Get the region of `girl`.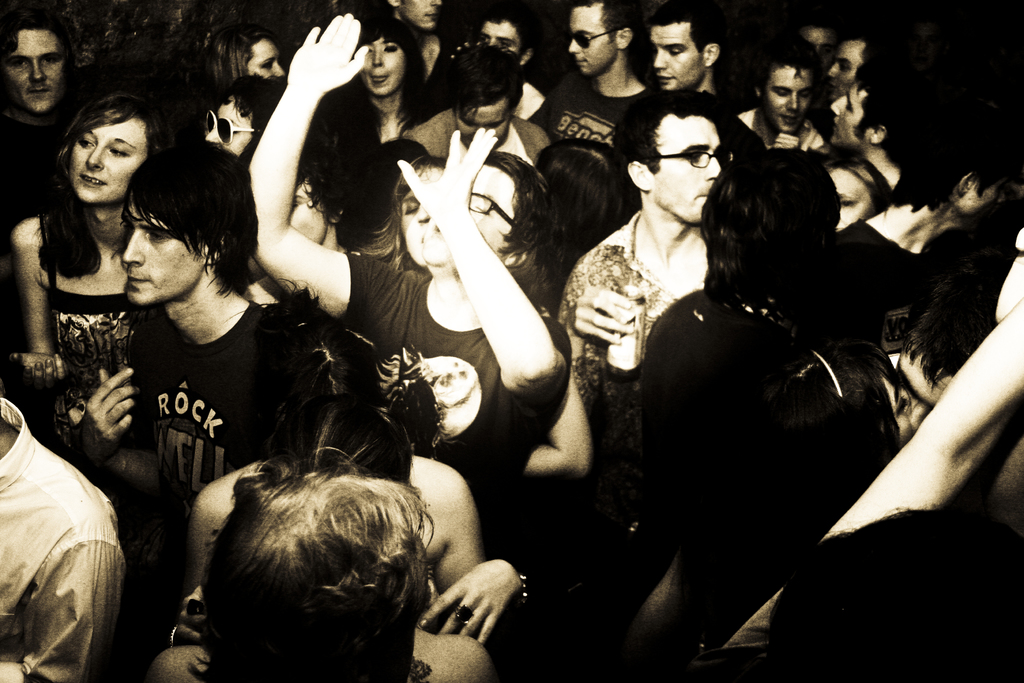
[8,93,169,446].
